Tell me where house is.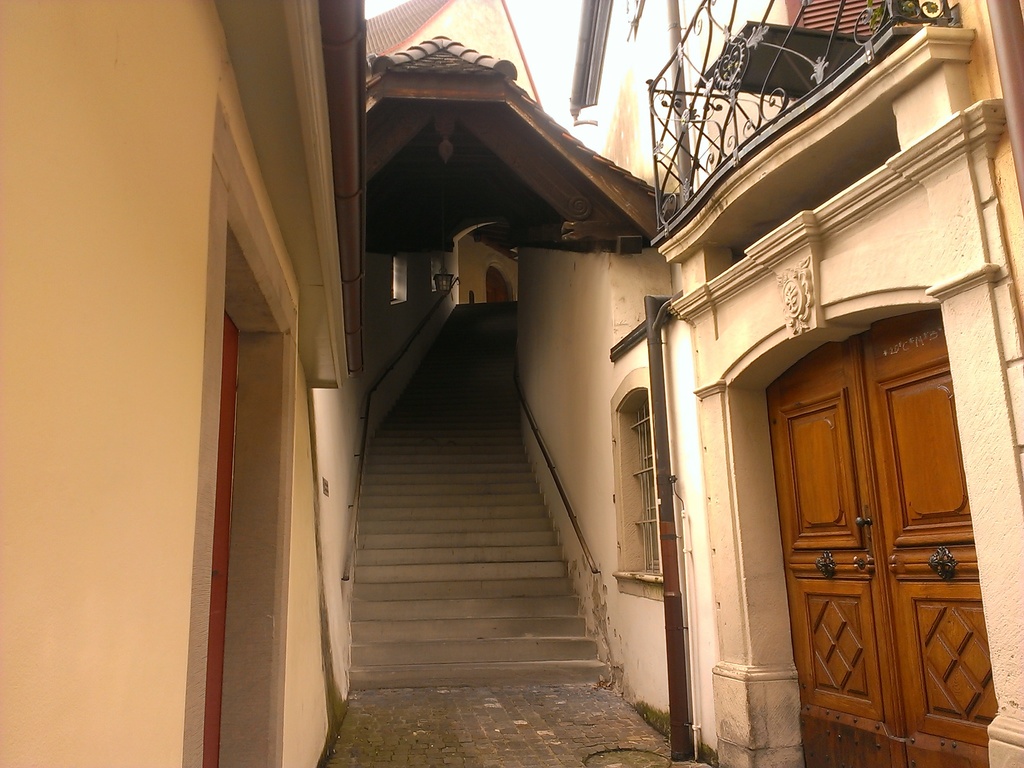
house is at (642,0,1011,756).
